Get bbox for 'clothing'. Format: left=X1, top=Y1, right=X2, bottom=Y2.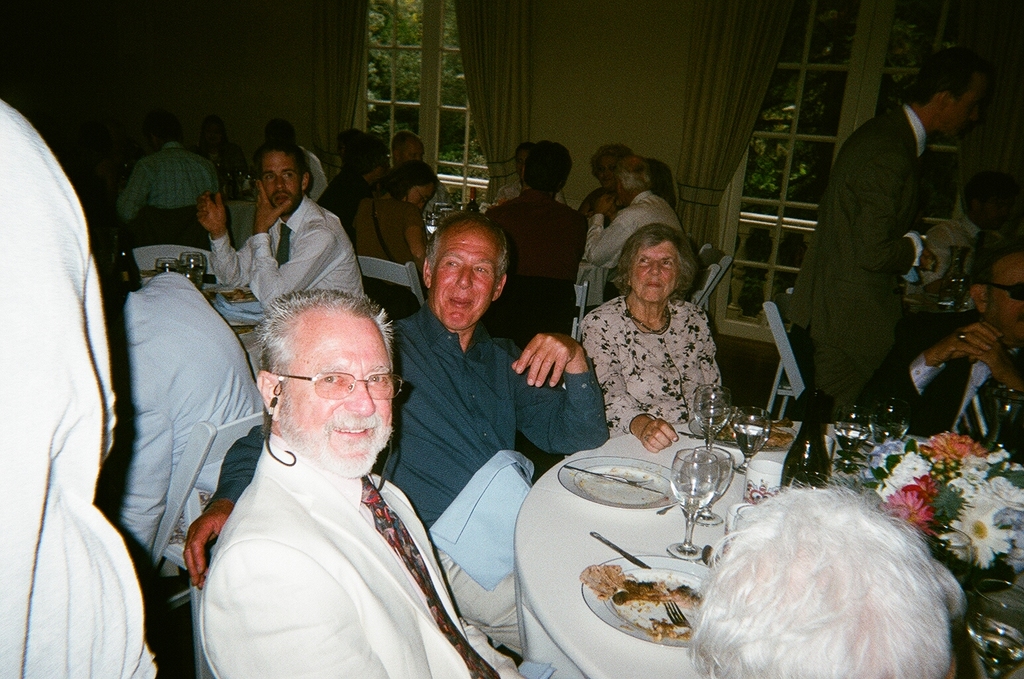
left=304, top=144, right=333, bottom=207.
